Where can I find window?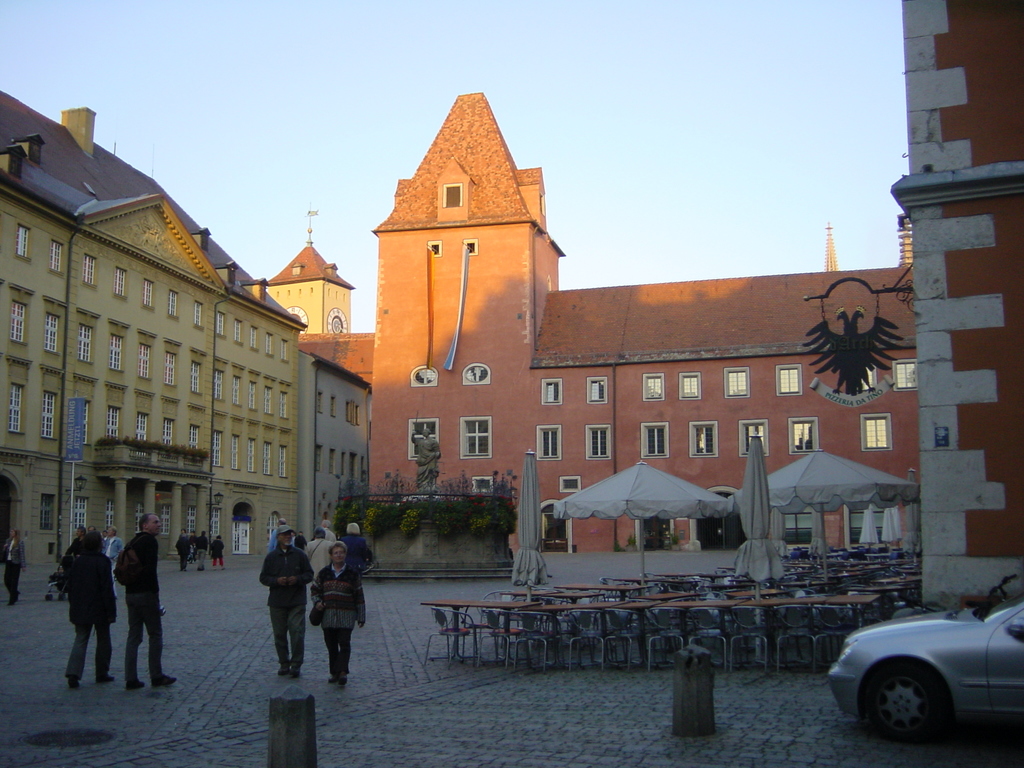
You can find it at bbox=[640, 422, 668, 456].
